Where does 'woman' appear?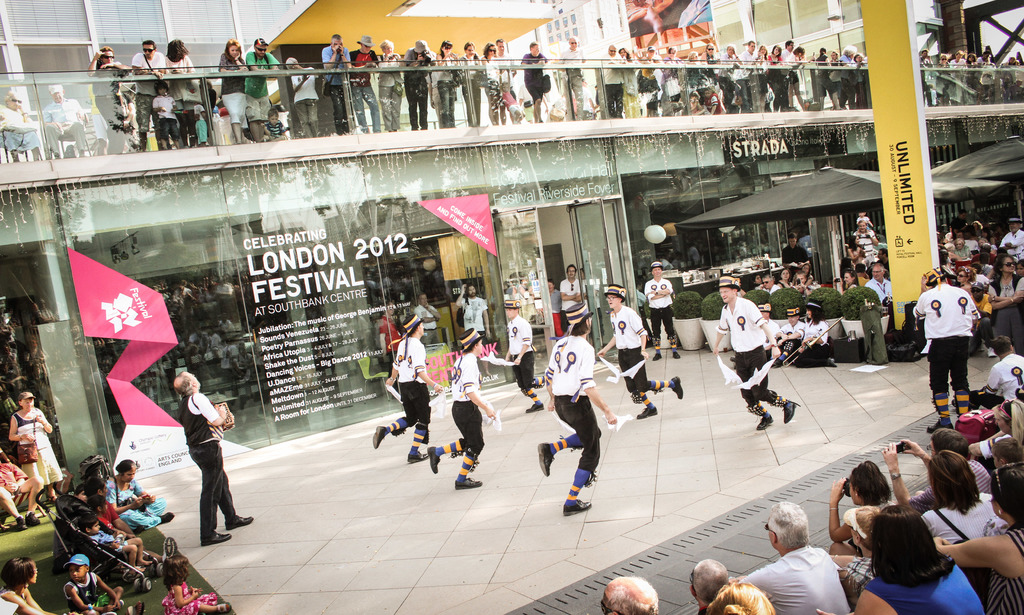
Appears at [820, 54, 840, 114].
